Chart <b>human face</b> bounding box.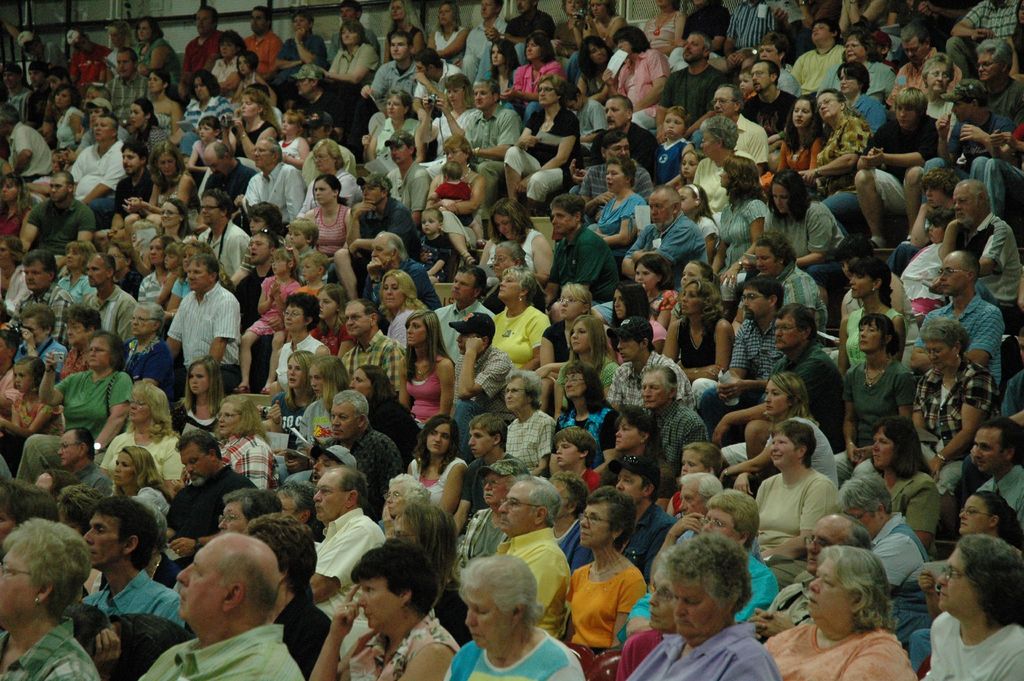
Charted: 676,577,723,635.
